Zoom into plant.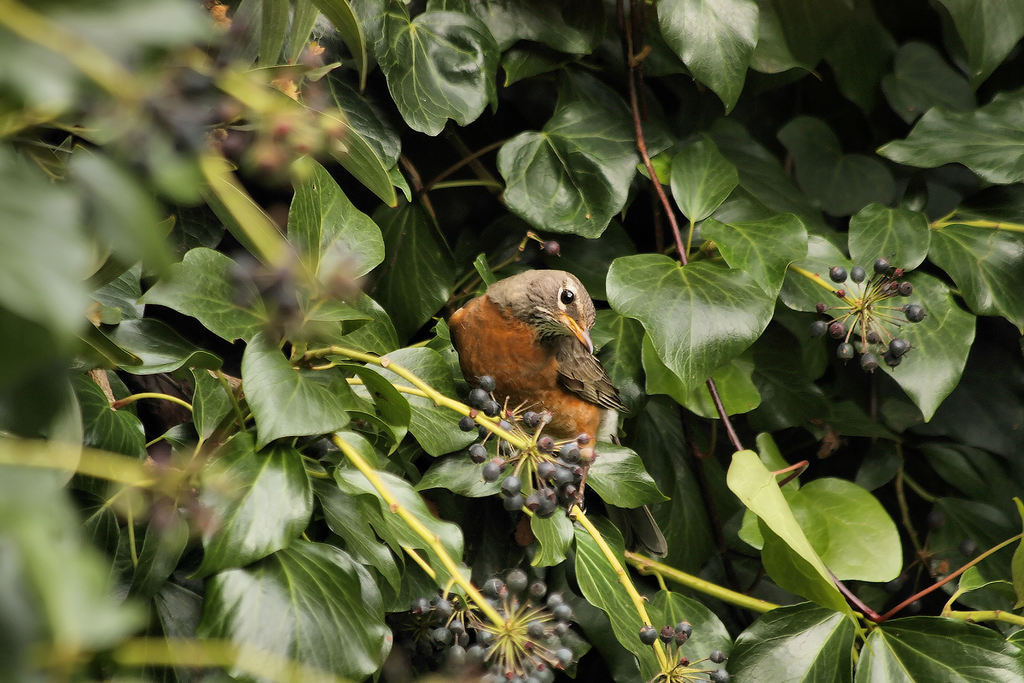
Zoom target: box(2, 0, 1023, 682).
